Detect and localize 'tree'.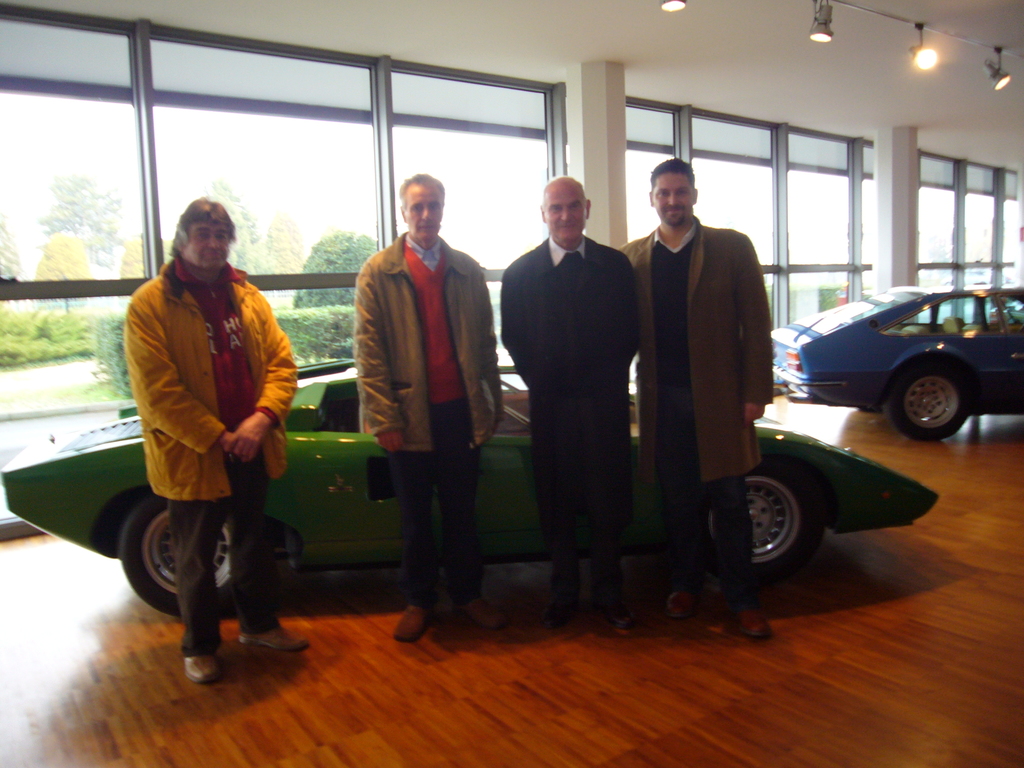
Localized at (left=0, top=200, right=24, bottom=305).
